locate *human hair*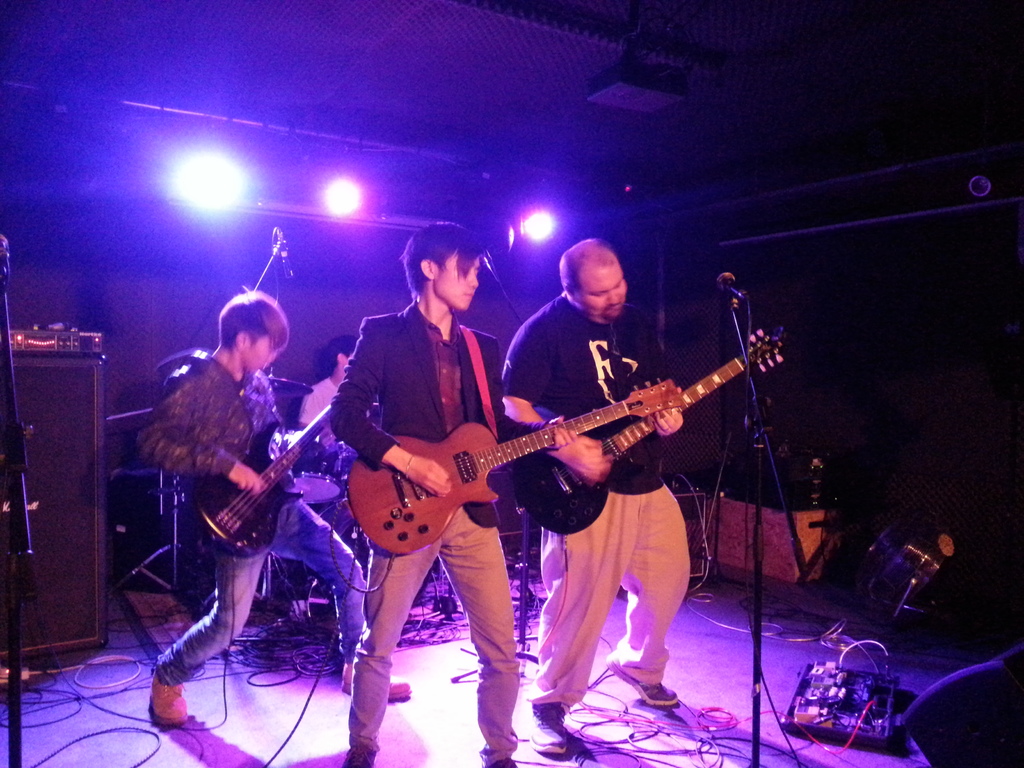
x1=307 y1=337 x2=358 y2=379
